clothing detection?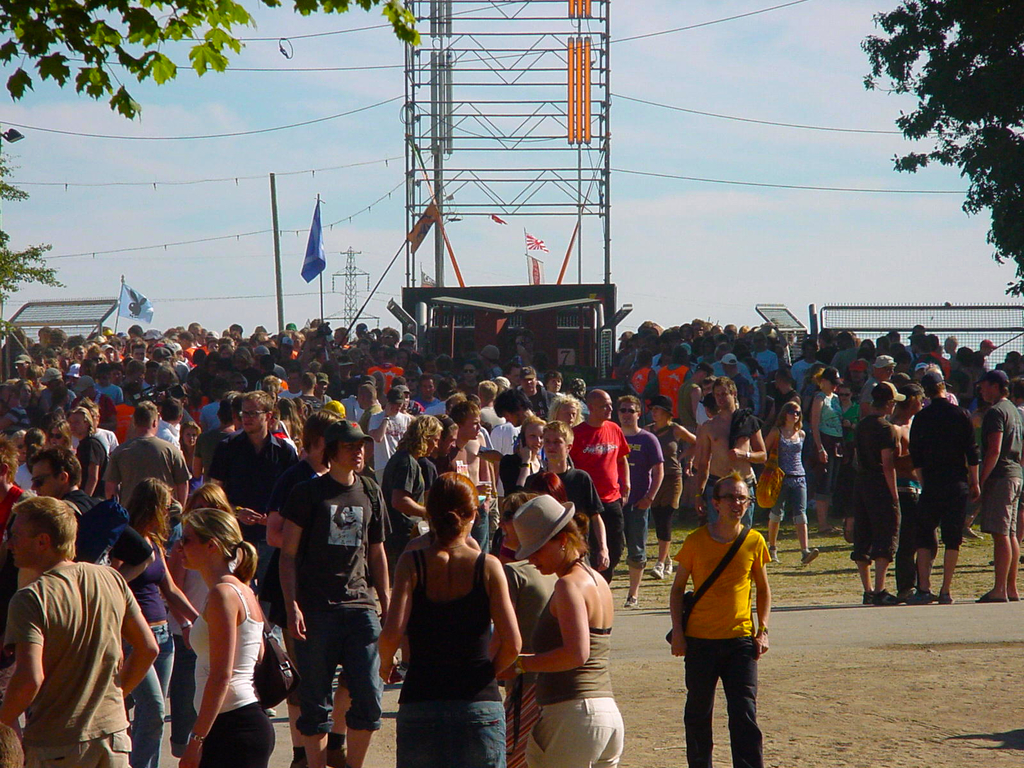
[left=560, top=421, right=634, bottom=566]
